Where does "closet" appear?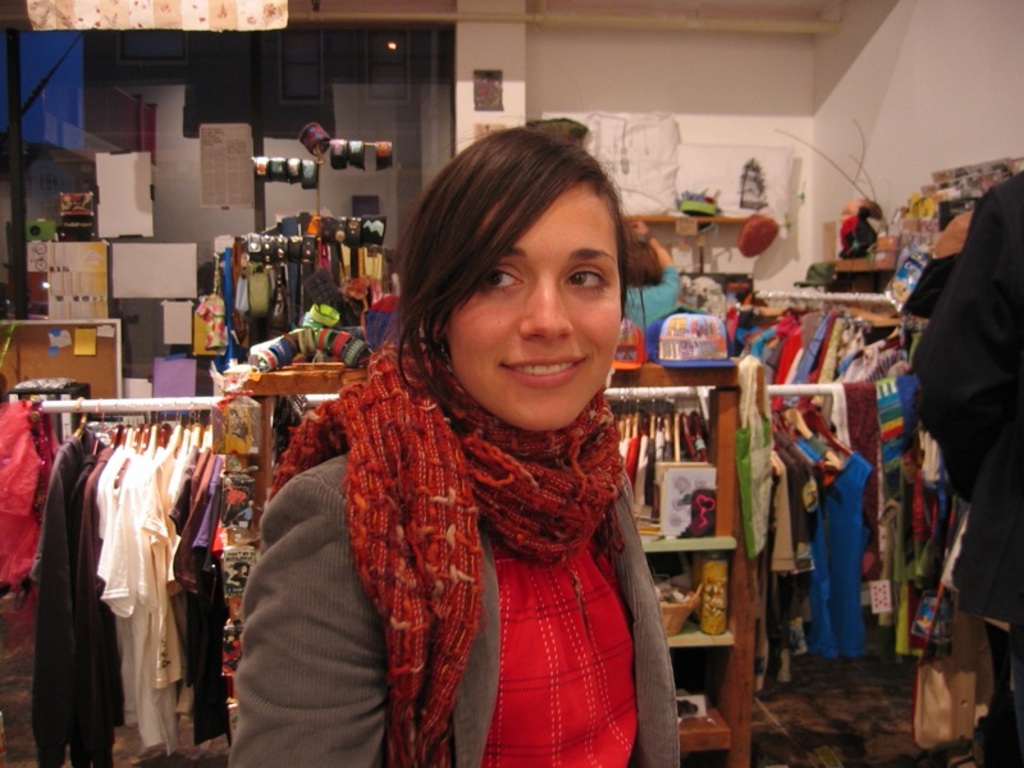
Appears at locate(0, 355, 1023, 767).
